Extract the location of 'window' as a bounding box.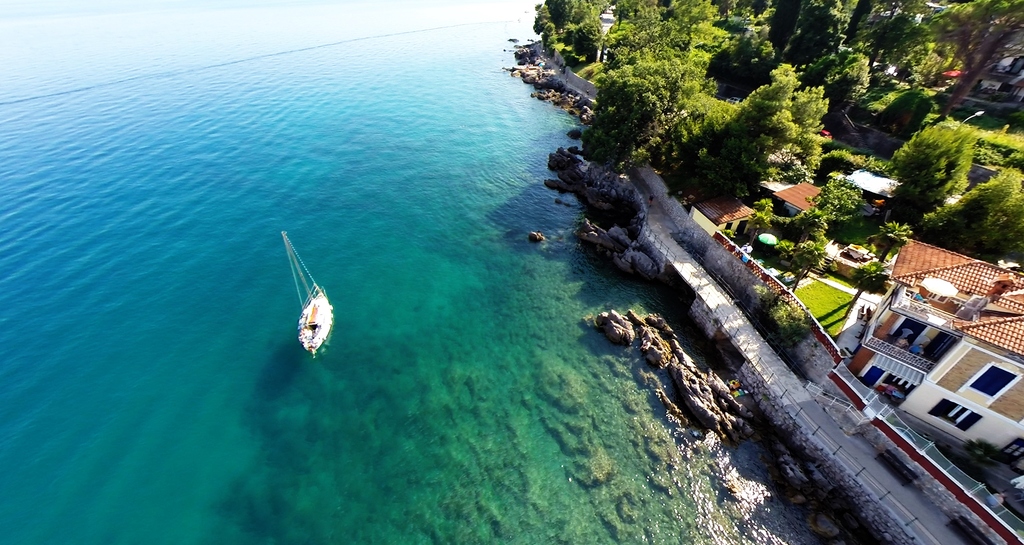
[964, 352, 1023, 400].
